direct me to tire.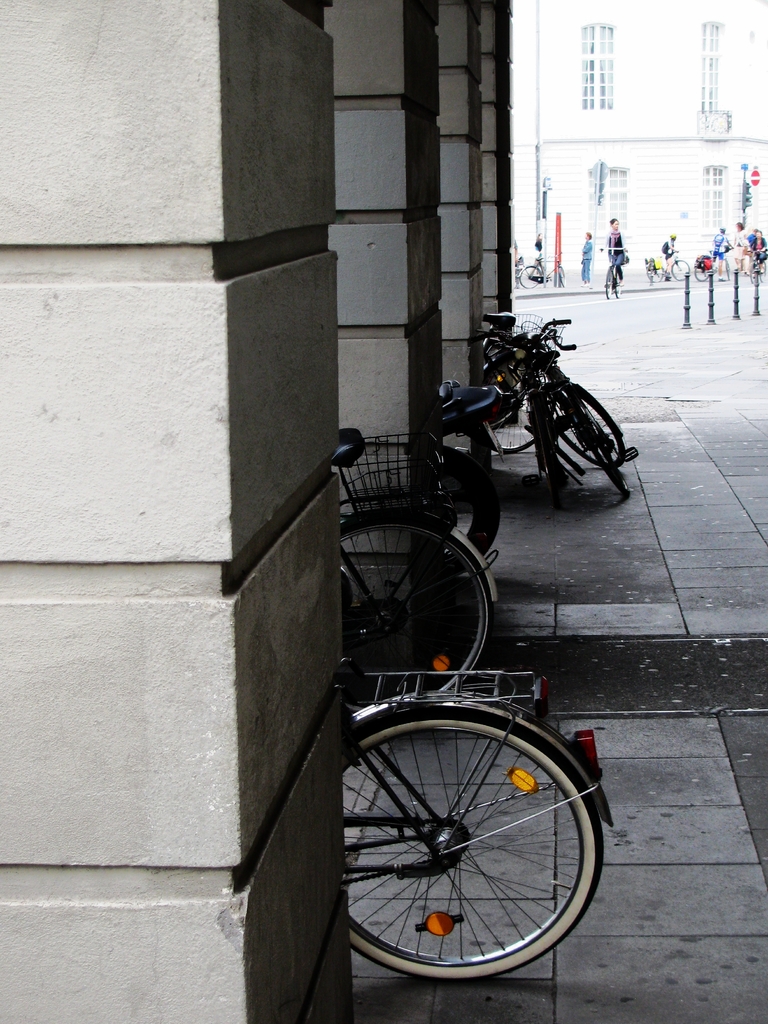
Direction: region(557, 262, 567, 285).
